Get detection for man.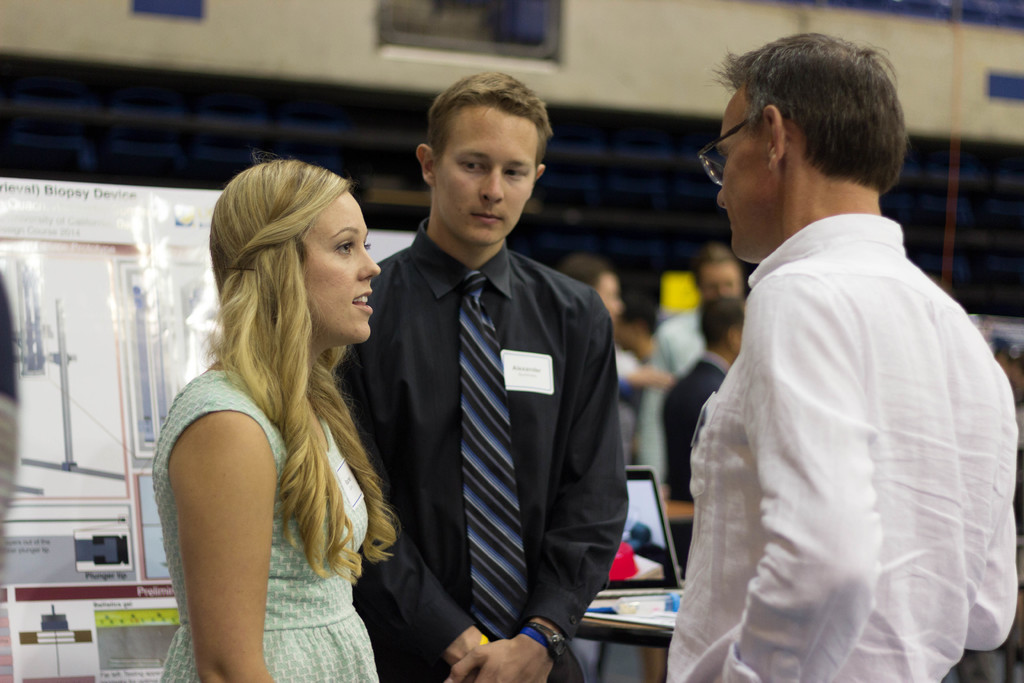
Detection: l=334, t=72, r=631, b=682.
